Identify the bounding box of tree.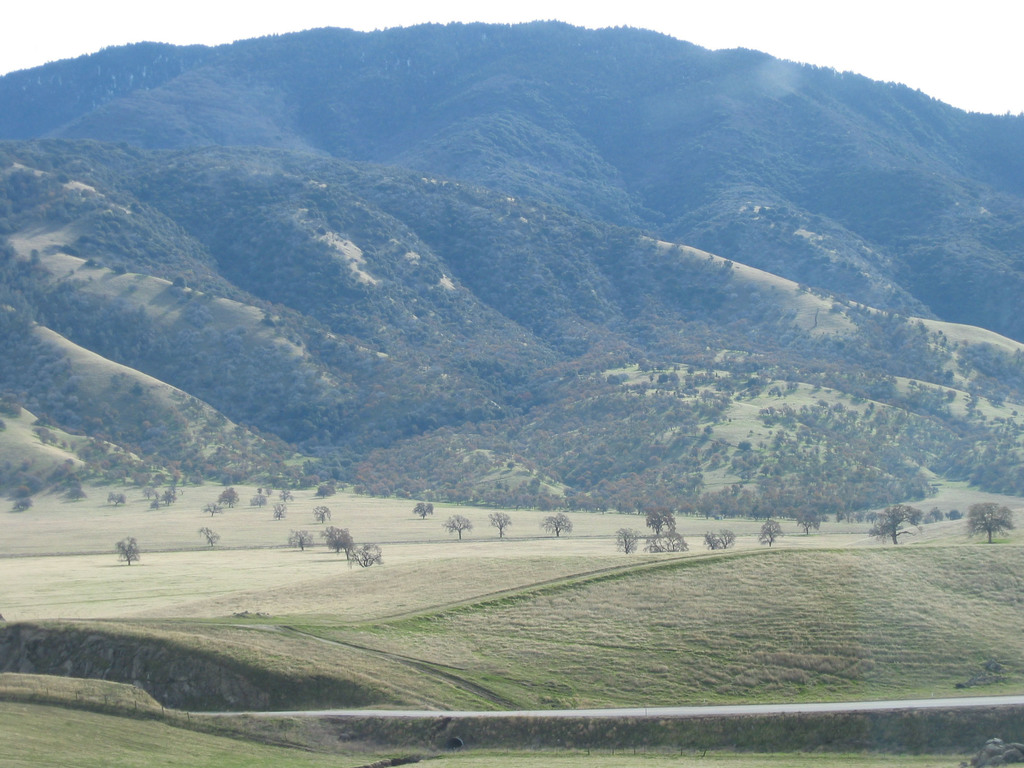
{"x1": 328, "y1": 531, "x2": 355, "y2": 548}.
